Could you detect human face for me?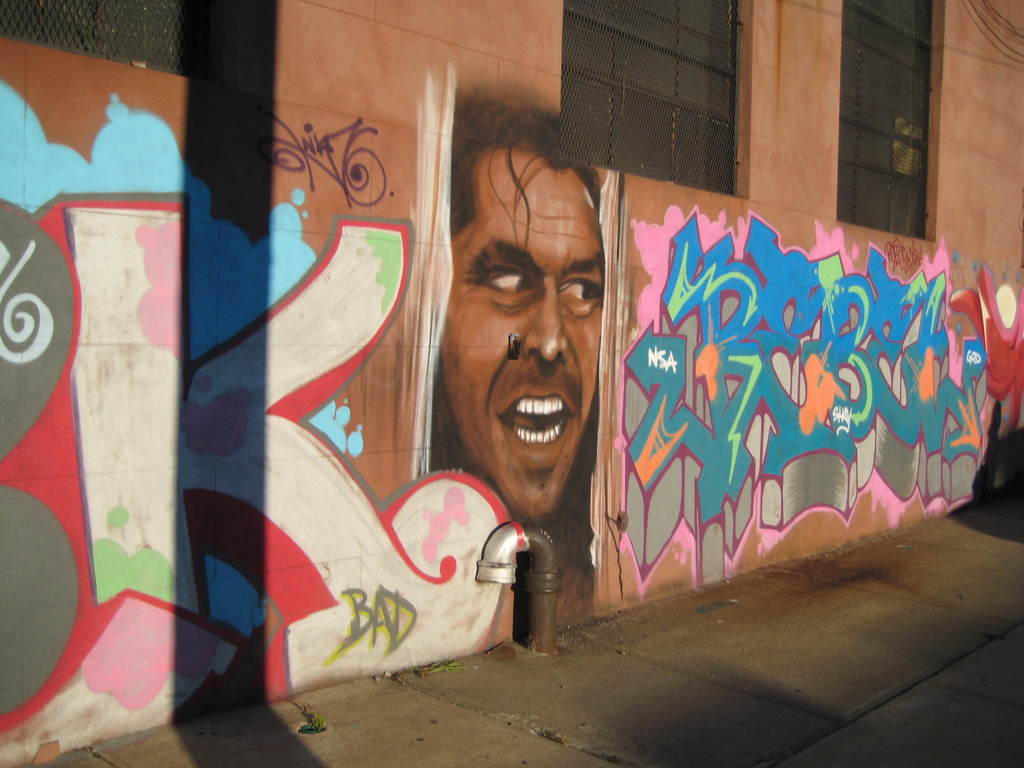
Detection result: [x1=435, y1=175, x2=604, y2=522].
